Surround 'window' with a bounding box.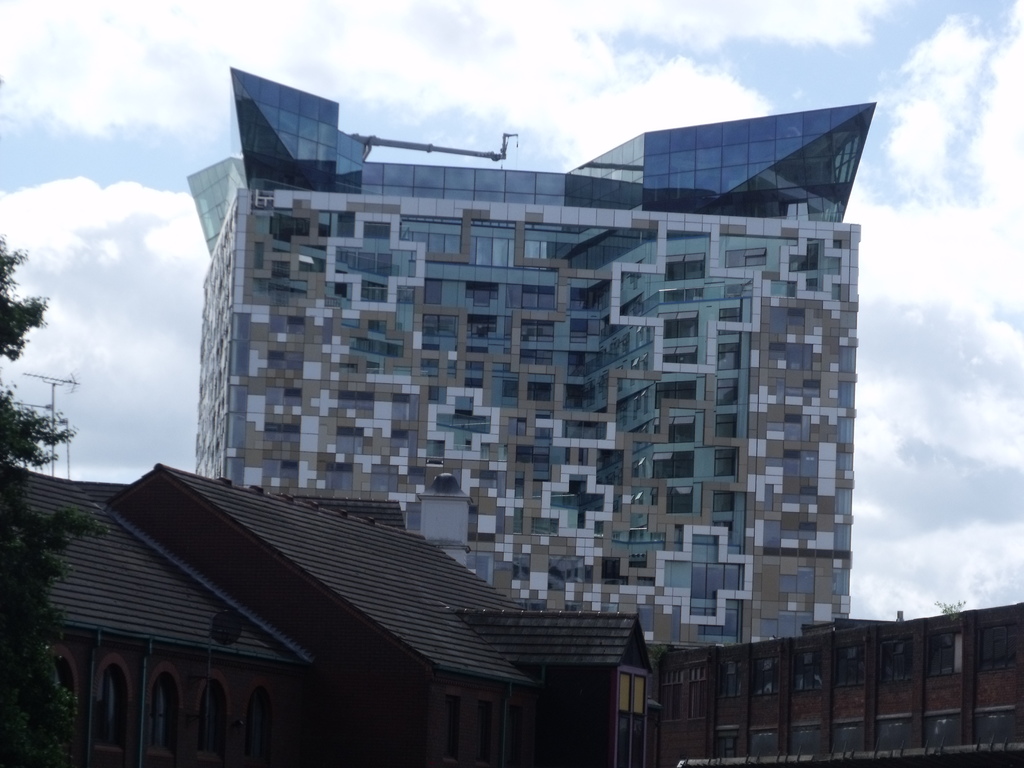
{"x1": 724, "y1": 659, "x2": 742, "y2": 701}.
